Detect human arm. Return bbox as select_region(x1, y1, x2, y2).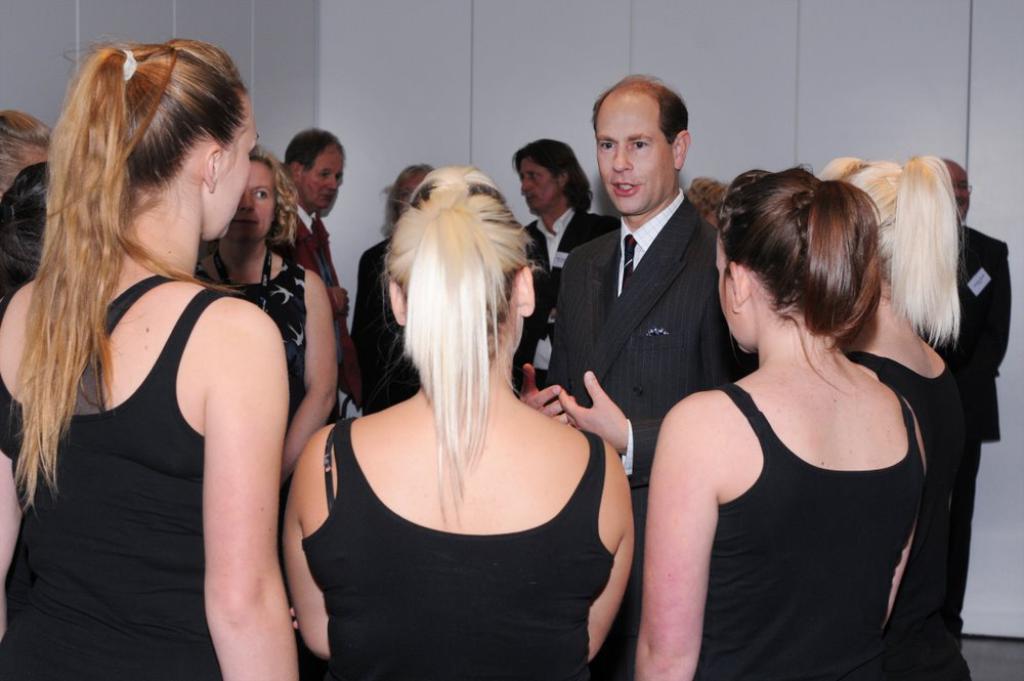
select_region(1, 284, 27, 638).
